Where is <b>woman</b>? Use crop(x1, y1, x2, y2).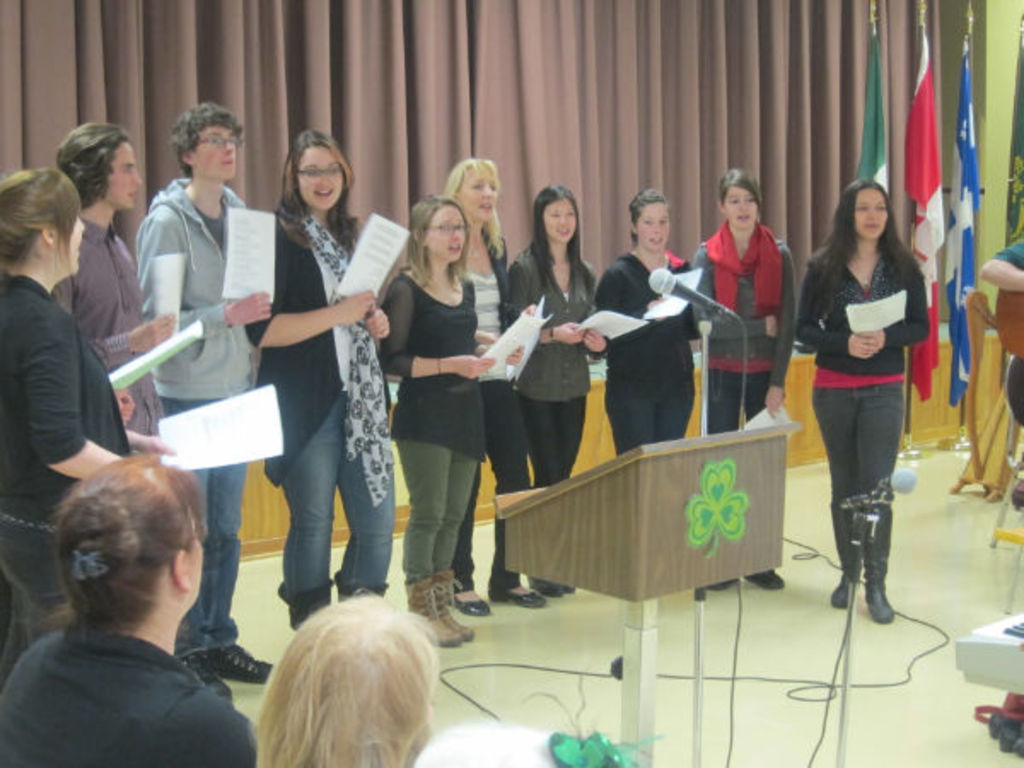
crop(691, 167, 797, 594).
